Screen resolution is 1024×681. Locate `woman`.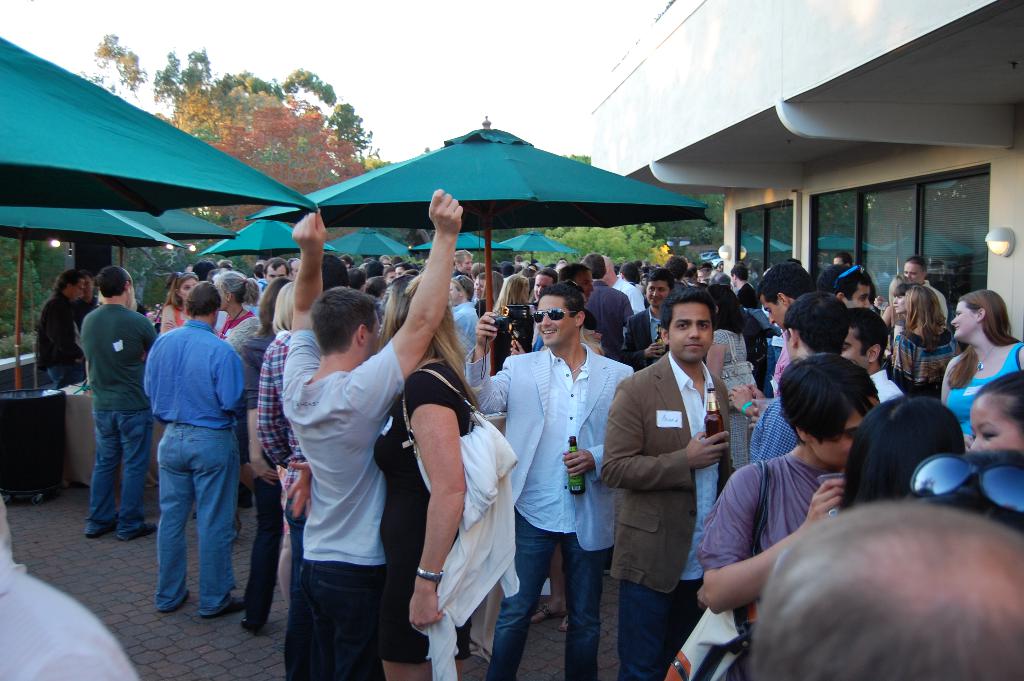
(889,277,964,395).
